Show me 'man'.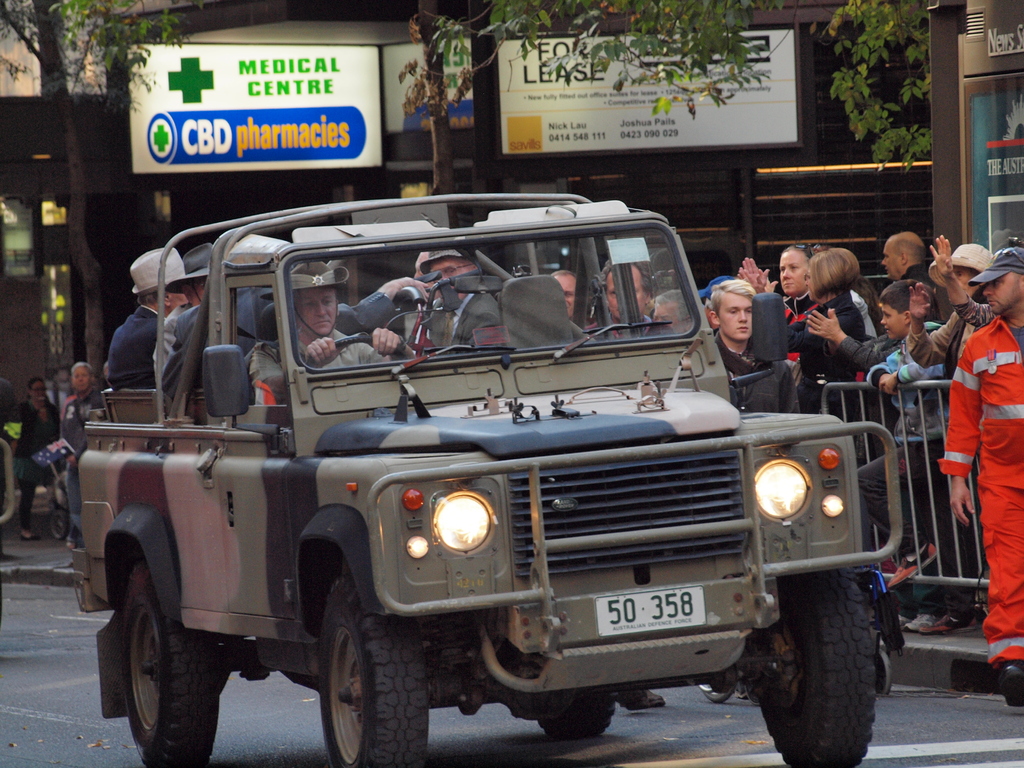
'man' is here: (x1=881, y1=232, x2=945, y2=325).
